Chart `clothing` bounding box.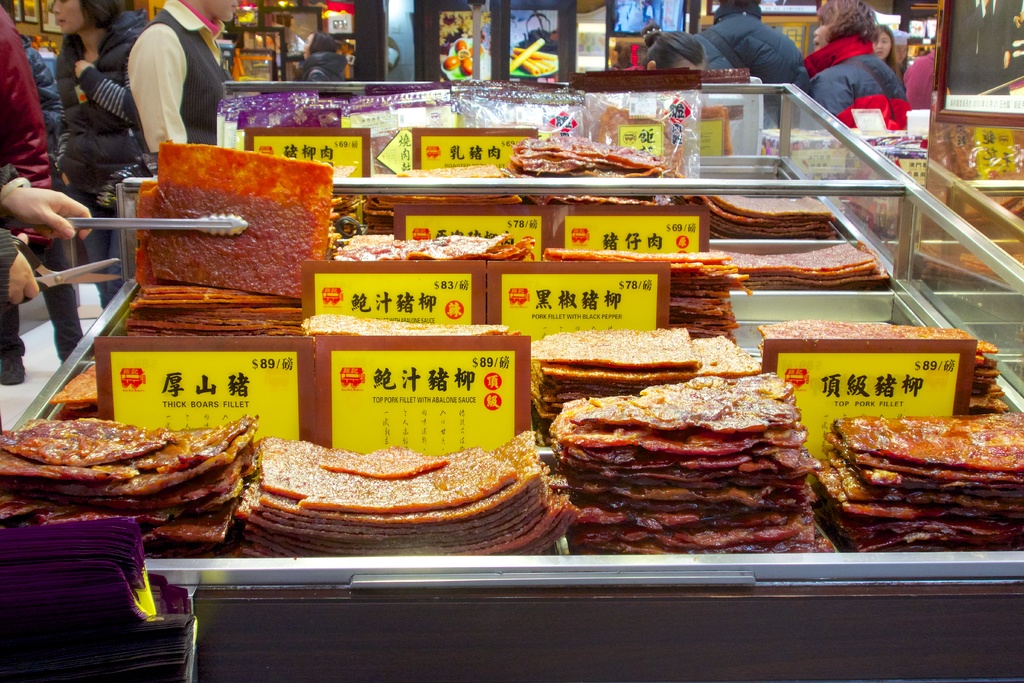
Charted: <region>0, 42, 86, 367</region>.
